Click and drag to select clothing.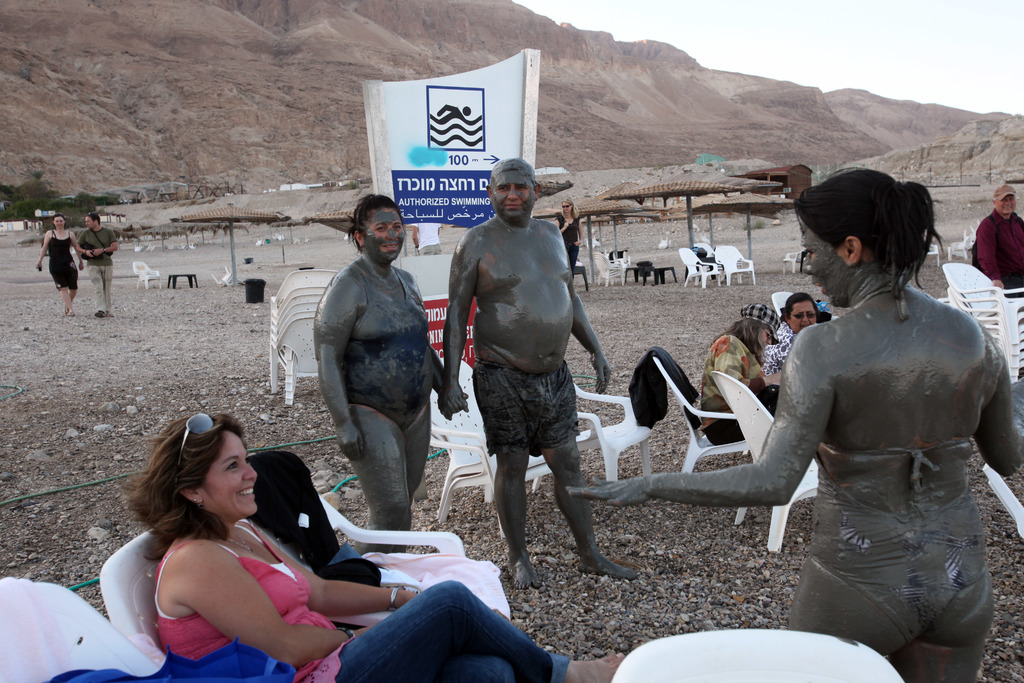
Selection: x1=623 y1=345 x2=703 y2=432.
